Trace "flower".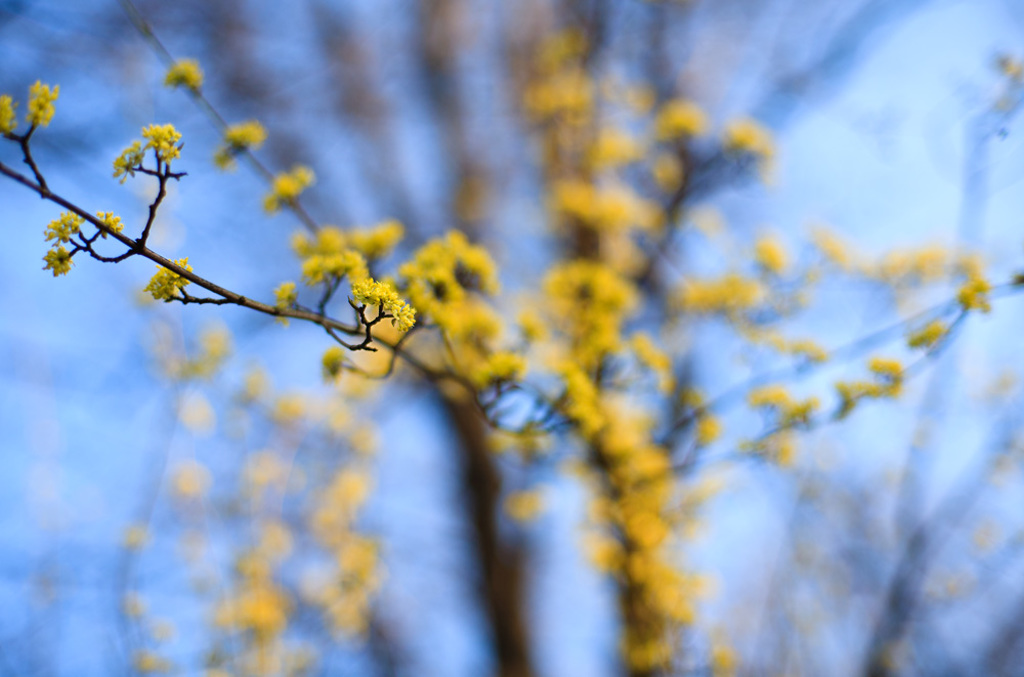
Traced to locate(350, 270, 413, 327).
